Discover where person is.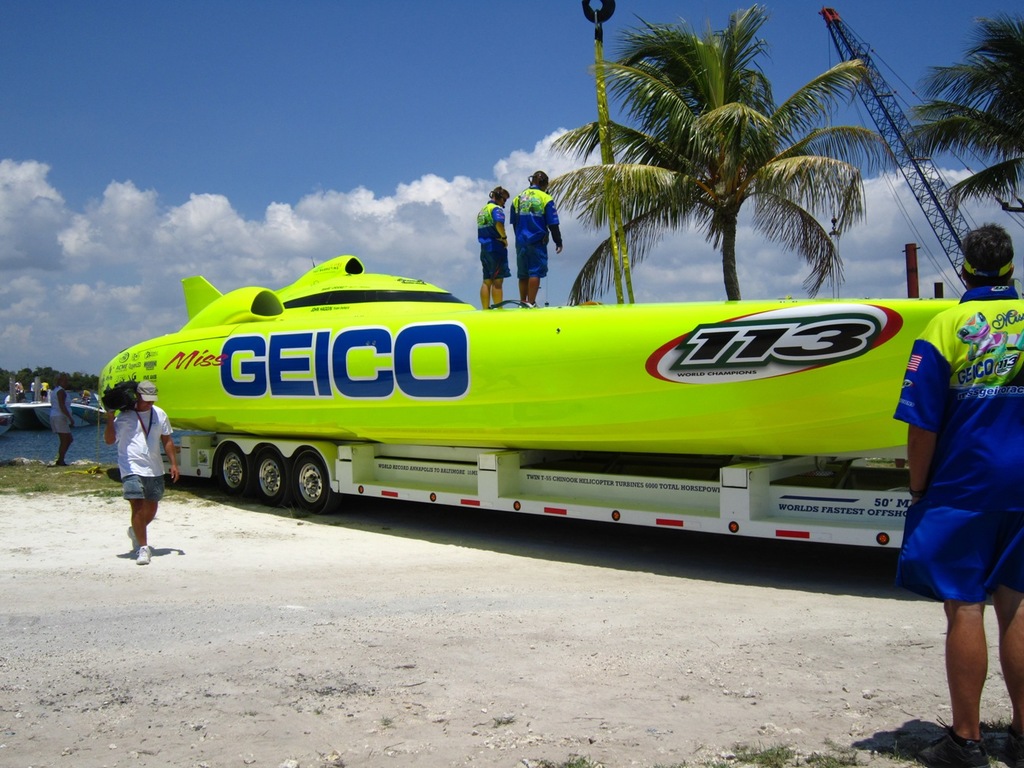
Discovered at [510, 168, 565, 312].
